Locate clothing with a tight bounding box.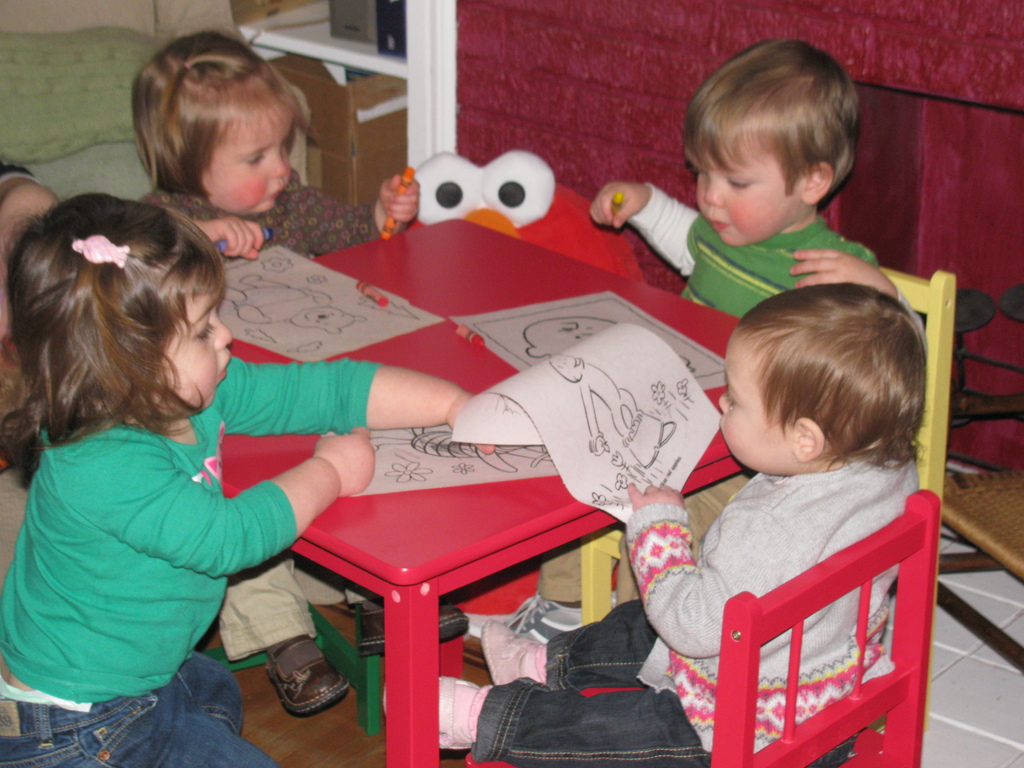
x1=618 y1=178 x2=931 y2=324.
